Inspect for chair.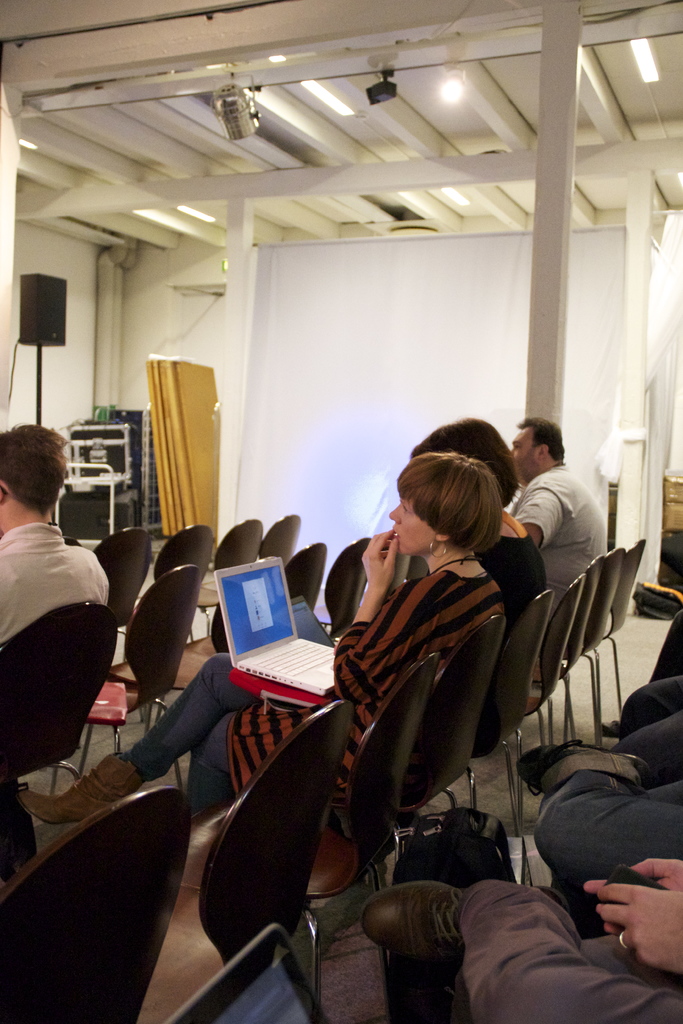
Inspection: locate(150, 522, 218, 646).
